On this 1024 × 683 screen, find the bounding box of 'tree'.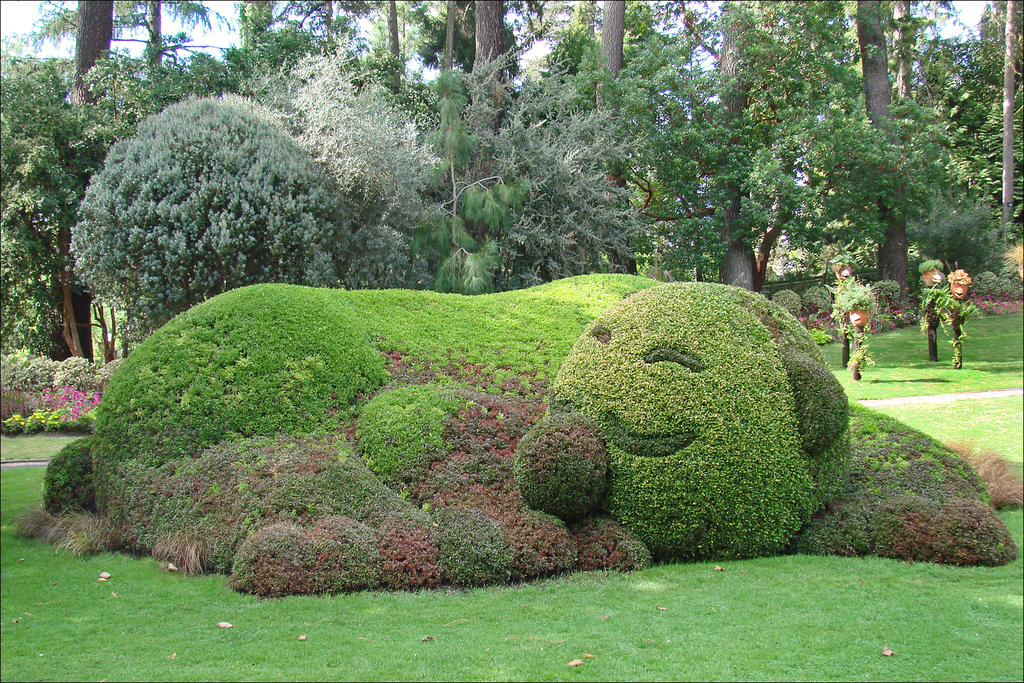
Bounding box: x1=787 y1=0 x2=1010 y2=317.
